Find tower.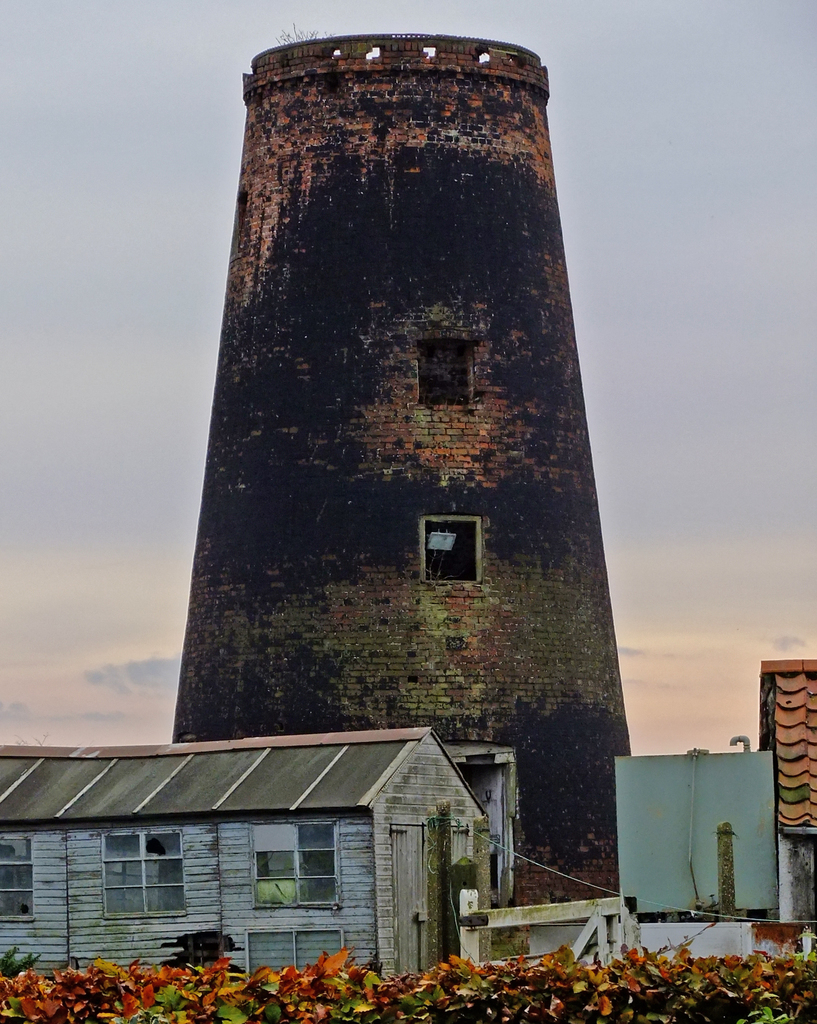
143:66:662:774.
